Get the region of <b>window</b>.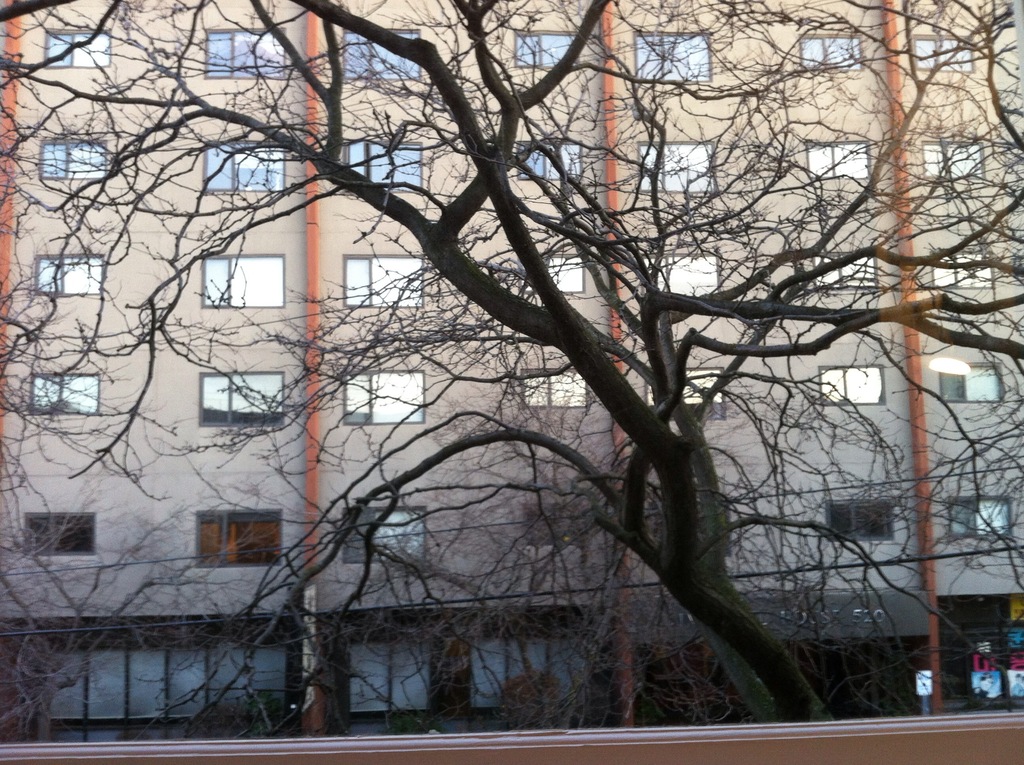
crop(523, 506, 579, 547).
